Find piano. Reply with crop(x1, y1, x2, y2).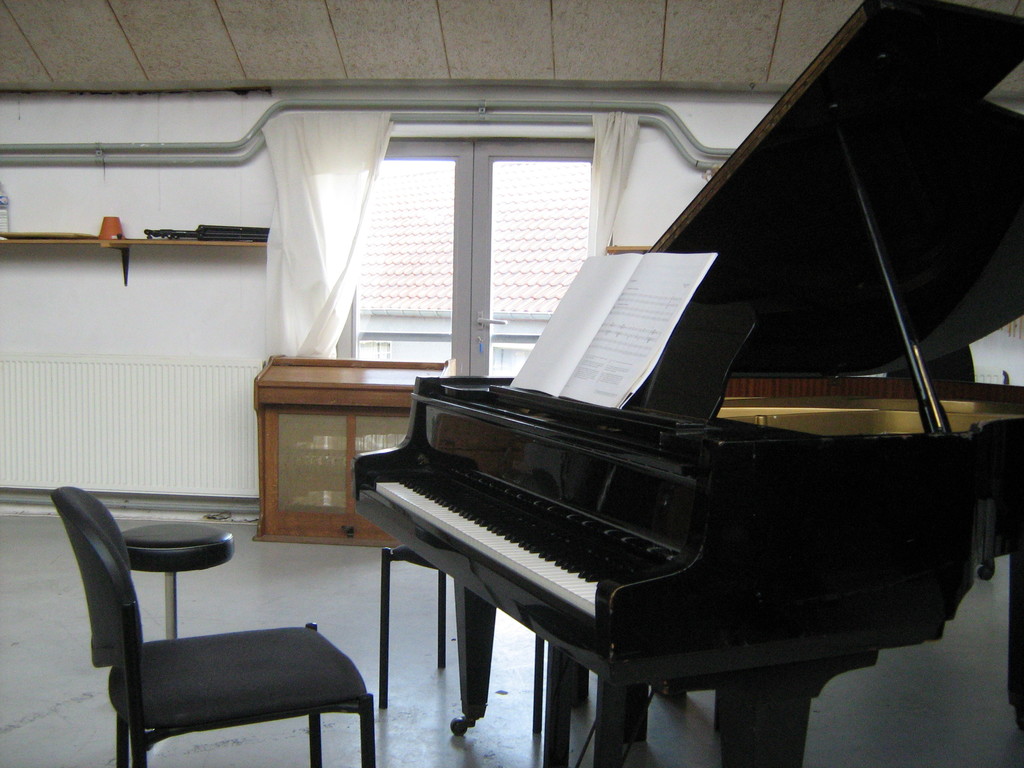
crop(316, 122, 973, 759).
